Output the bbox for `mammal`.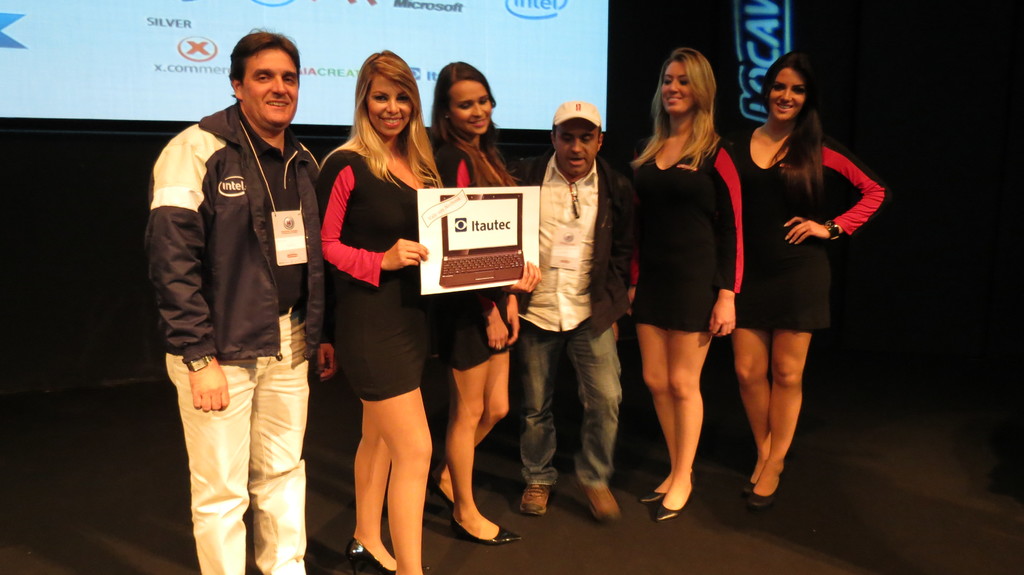
rect(628, 49, 746, 517).
